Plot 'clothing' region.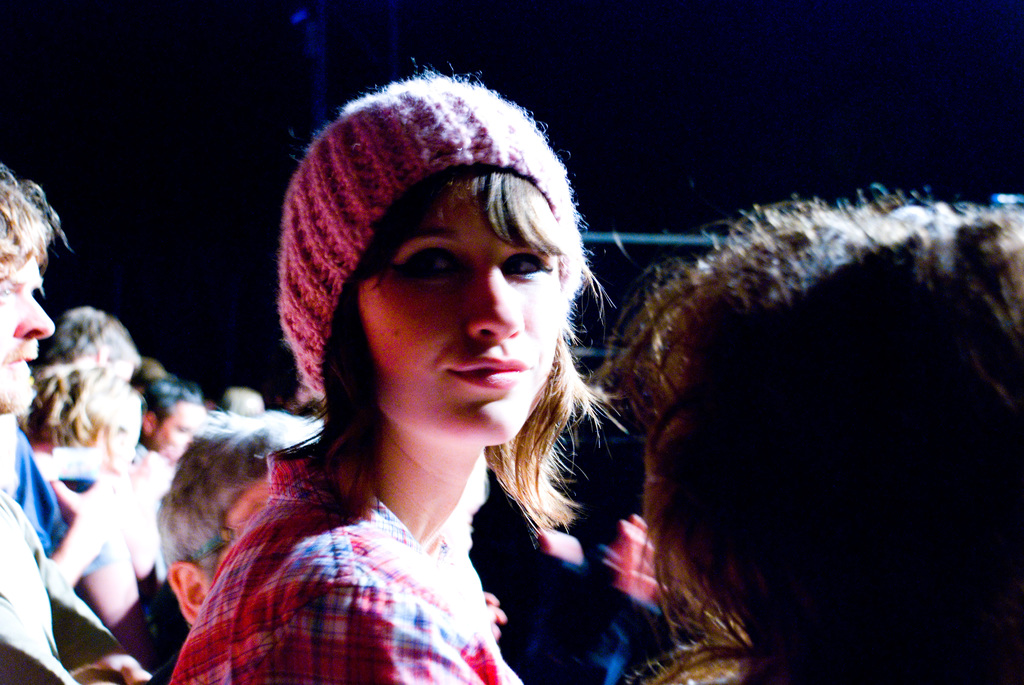
Plotted at l=15, t=425, r=113, b=581.
